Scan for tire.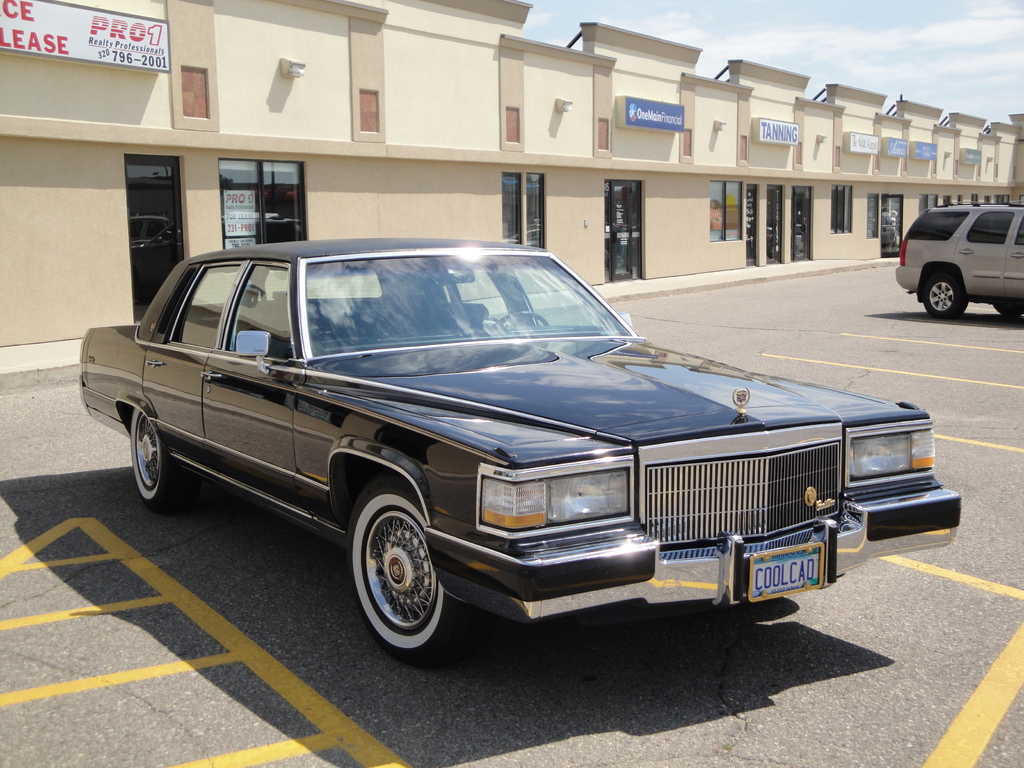
Scan result: region(995, 305, 1023, 318).
